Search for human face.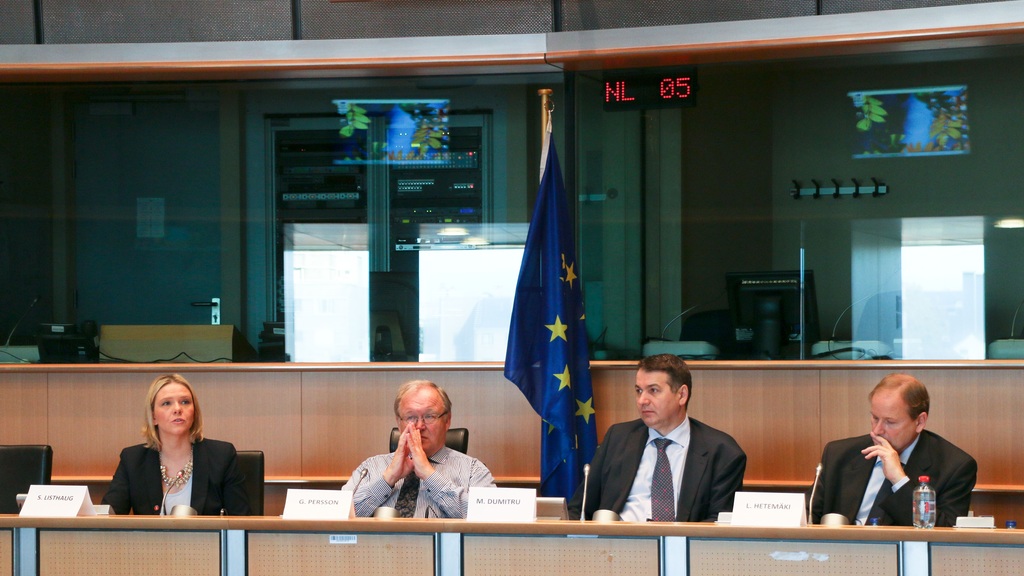
Found at 869,395,913,448.
